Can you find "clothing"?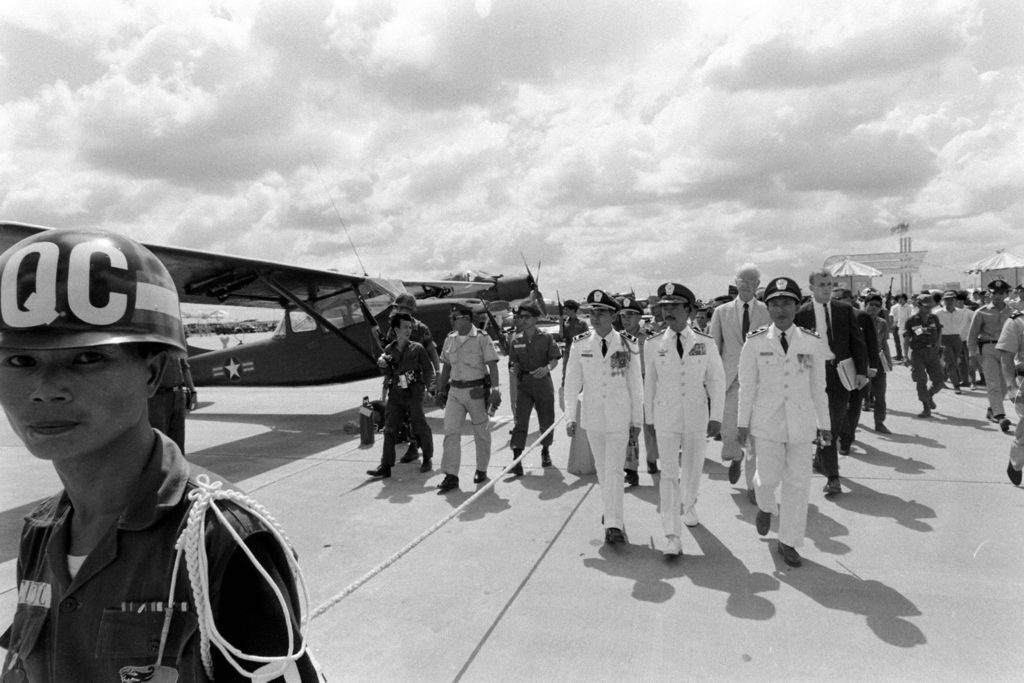
Yes, bounding box: 964,296,1007,414.
